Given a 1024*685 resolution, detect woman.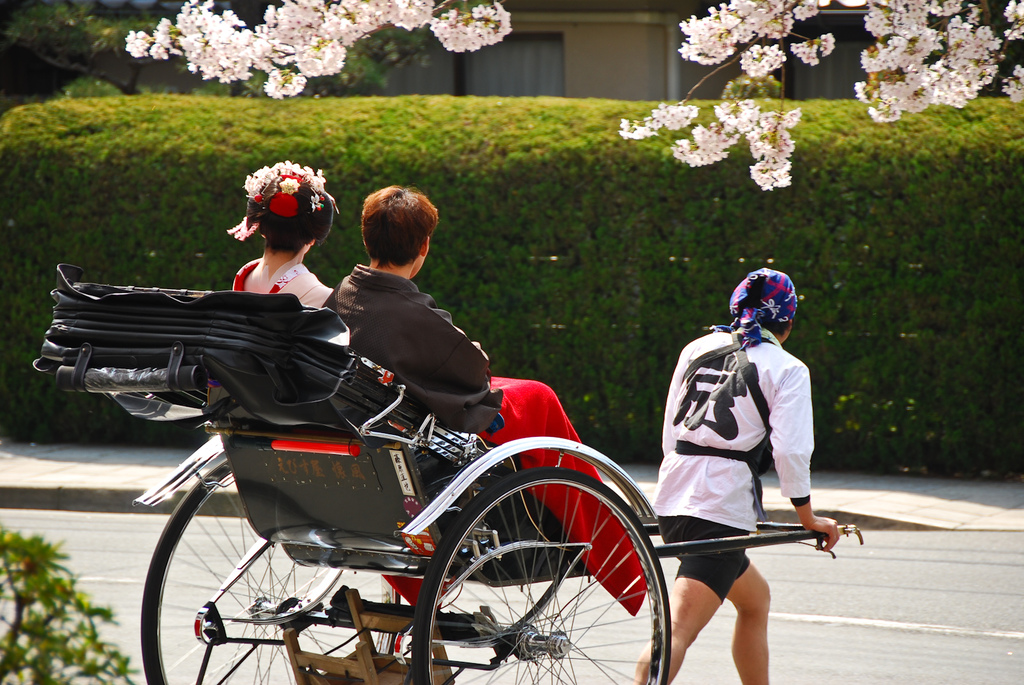
bbox=[202, 164, 351, 320].
